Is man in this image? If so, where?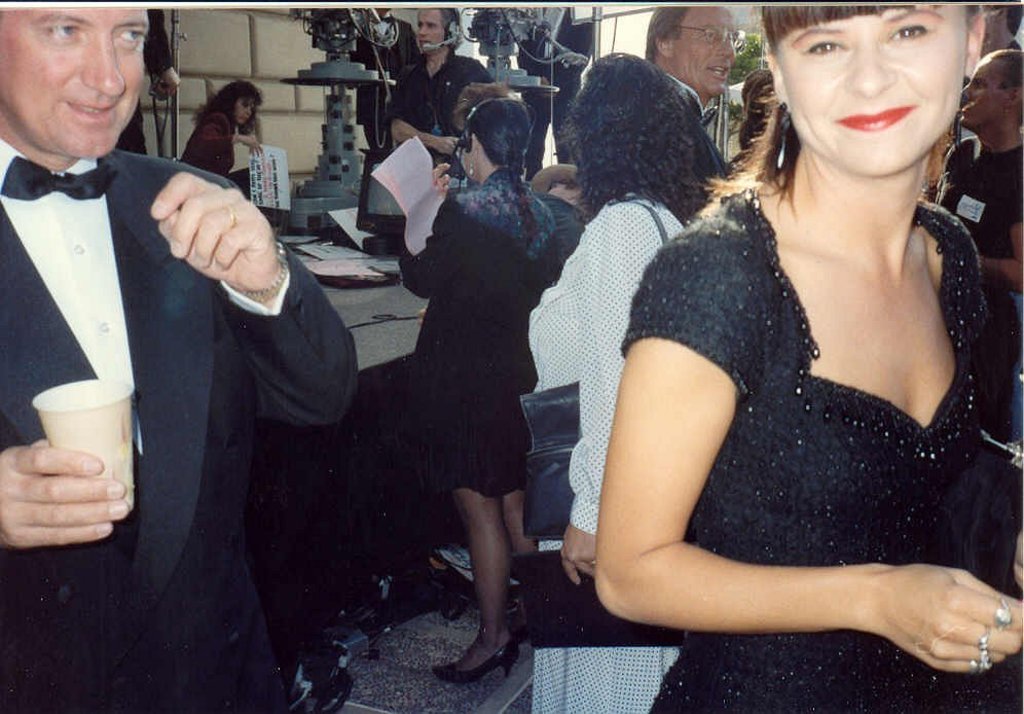
Yes, at (x1=644, y1=0, x2=738, y2=173).
